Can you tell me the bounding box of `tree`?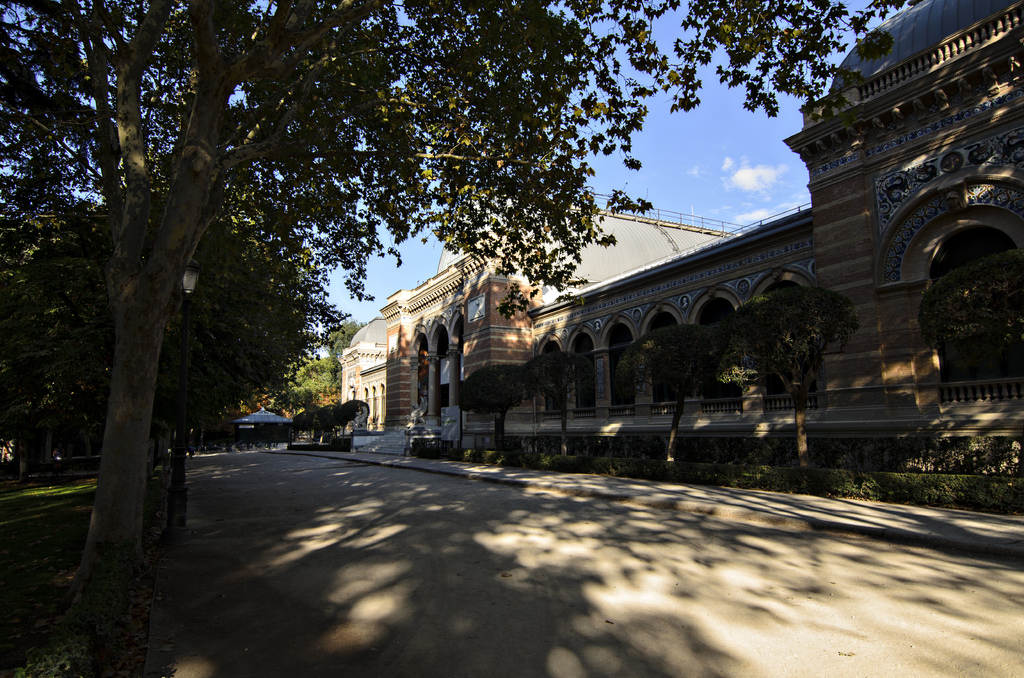
Rect(732, 280, 857, 460).
